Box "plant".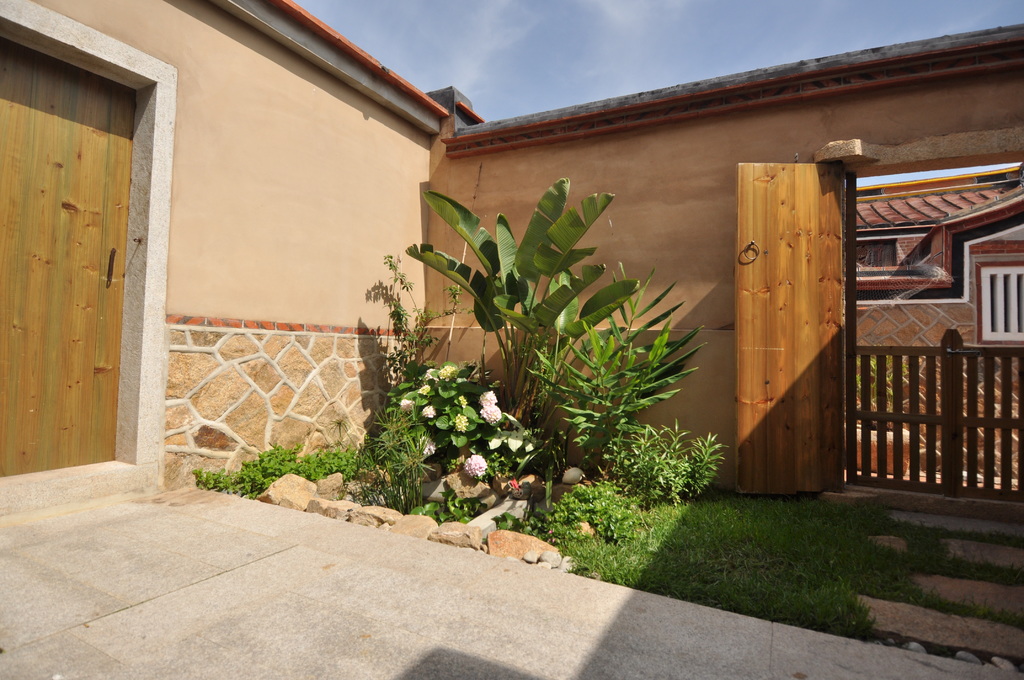
box=[582, 414, 732, 519].
